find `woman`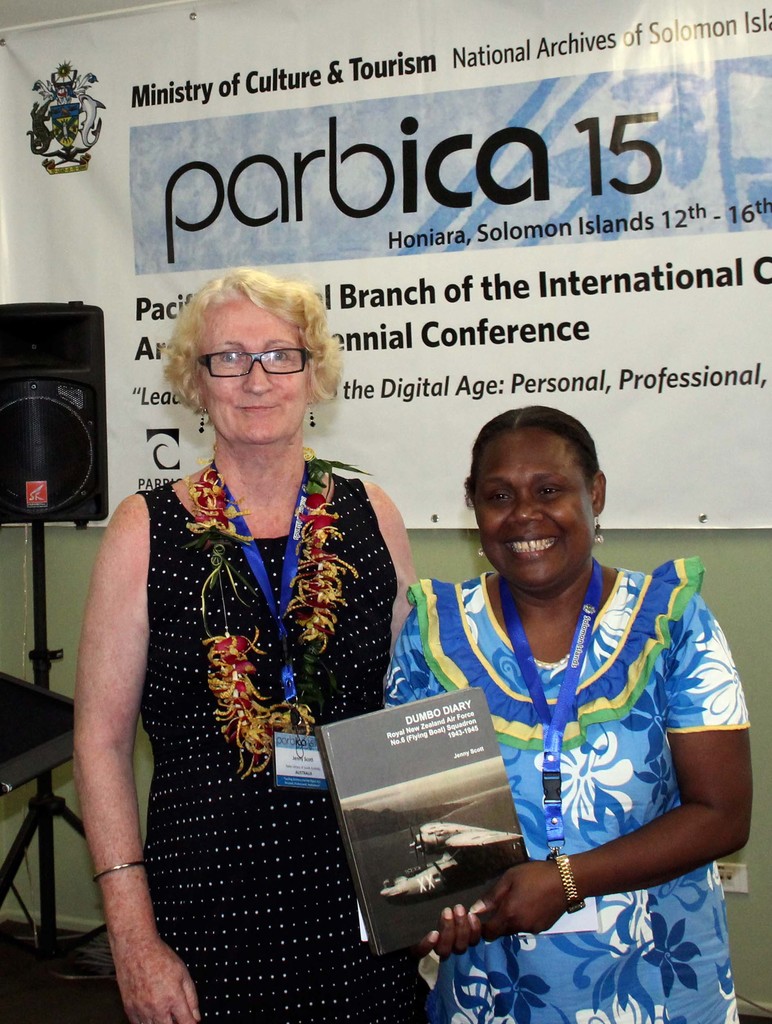
92, 216, 402, 990
